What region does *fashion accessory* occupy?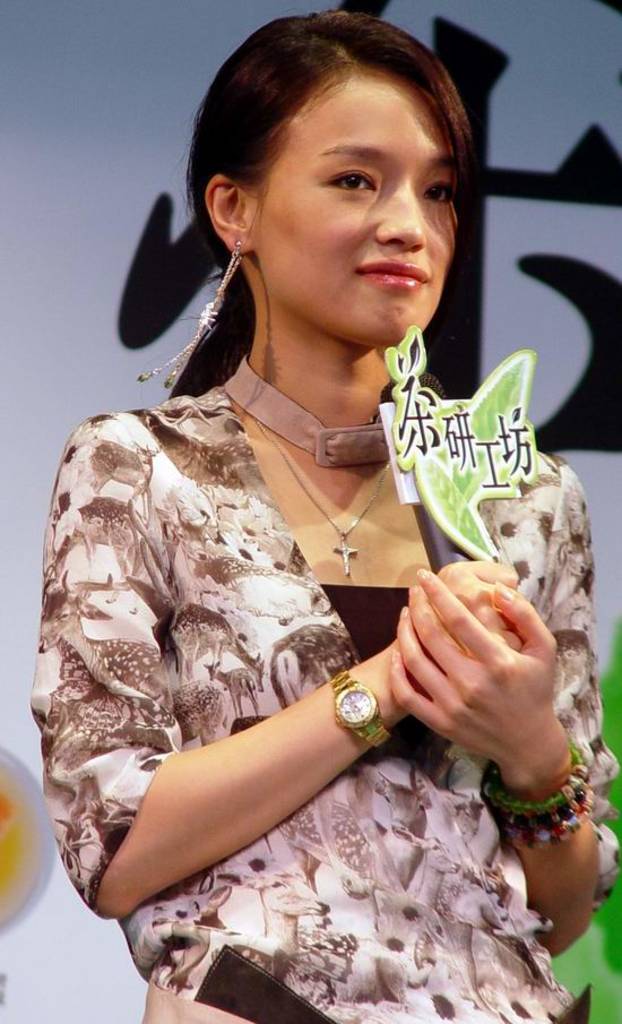
(224, 352, 391, 471).
